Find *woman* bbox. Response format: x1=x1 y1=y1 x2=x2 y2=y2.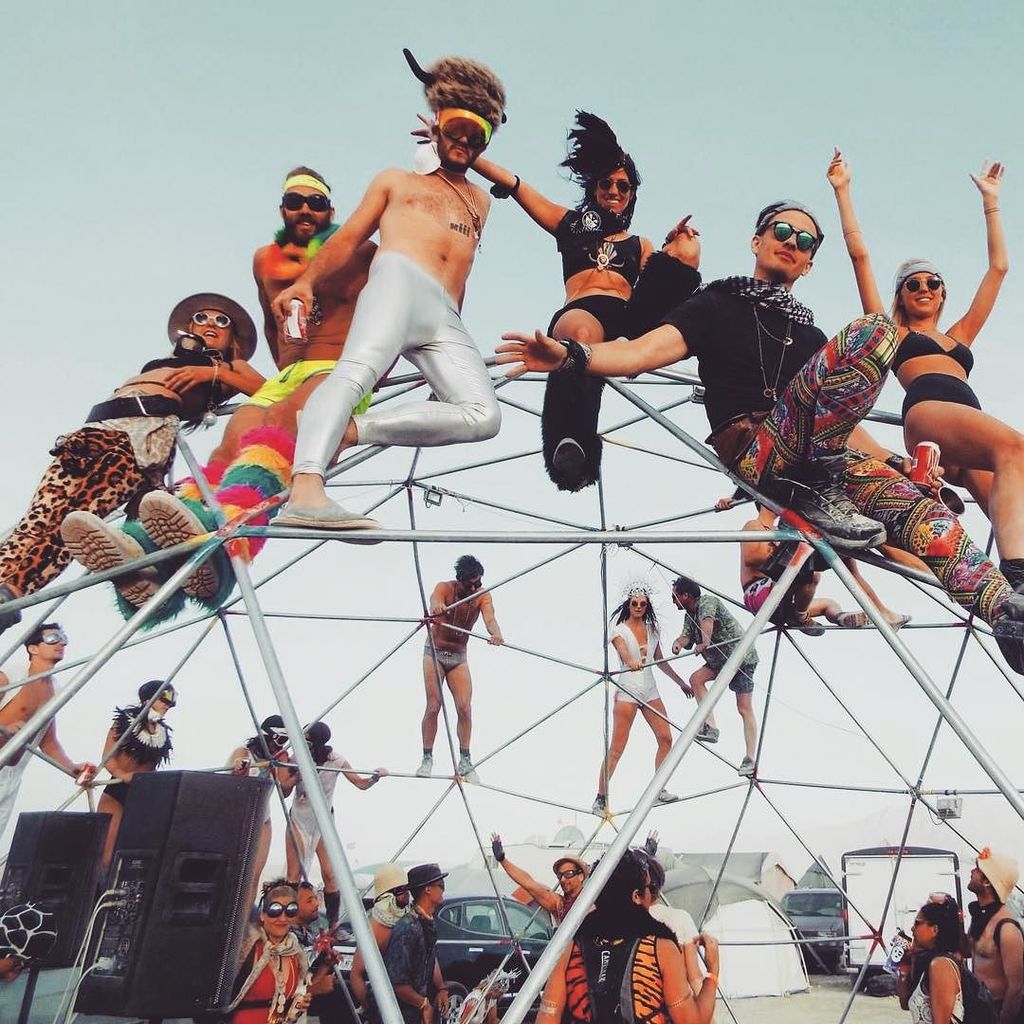
x1=411 y1=103 x2=707 y2=493.
